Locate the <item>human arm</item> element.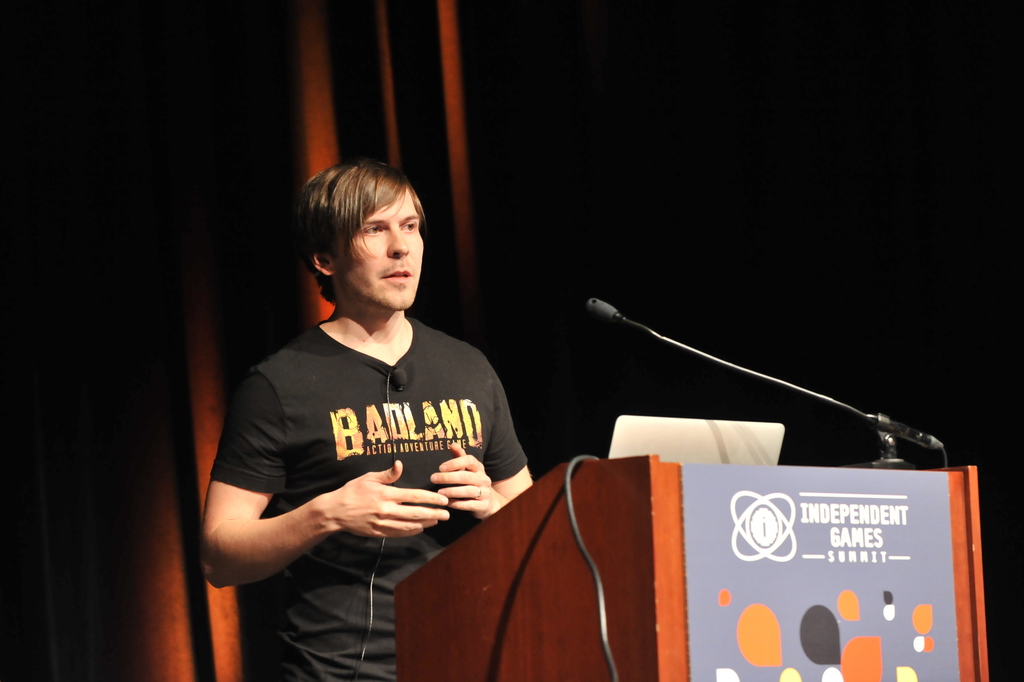
Element bbox: l=218, t=426, r=373, b=608.
